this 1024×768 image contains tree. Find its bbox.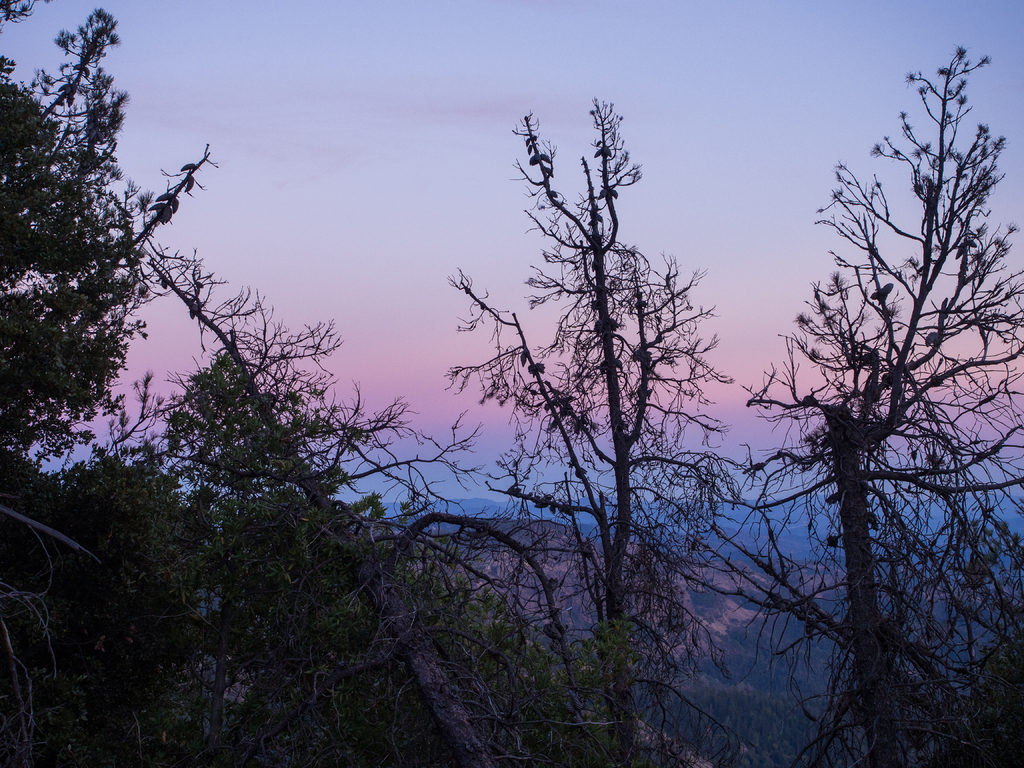
<box>740,47,1001,738</box>.
